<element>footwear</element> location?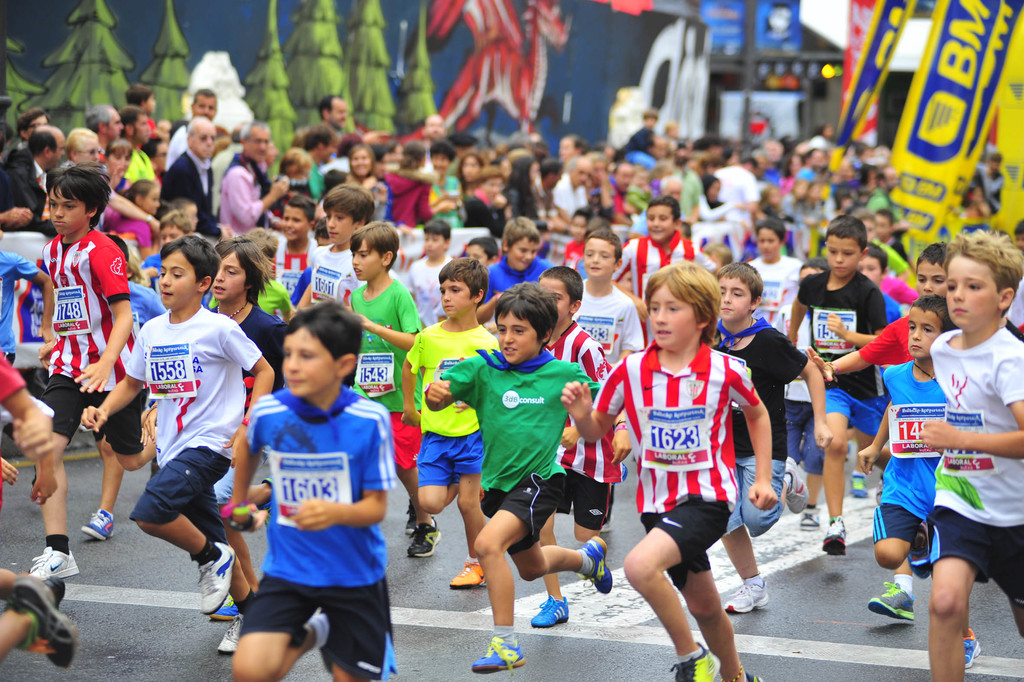
pyautogui.locateOnScreen(781, 451, 807, 512)
